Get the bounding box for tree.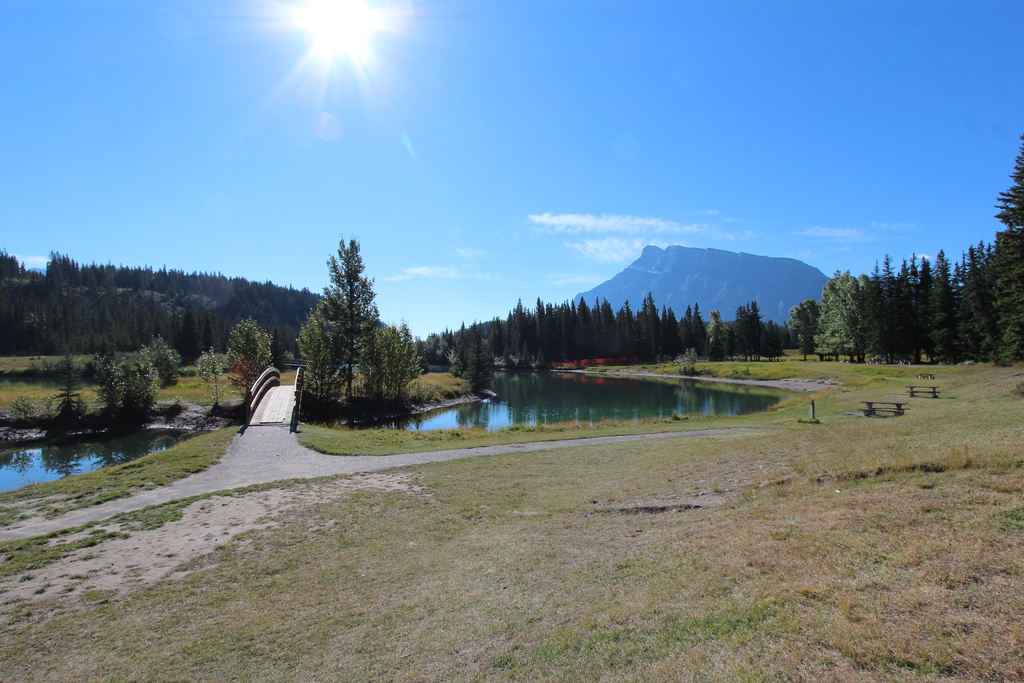
x1=812 y1=267 x2=866 y2=357.
